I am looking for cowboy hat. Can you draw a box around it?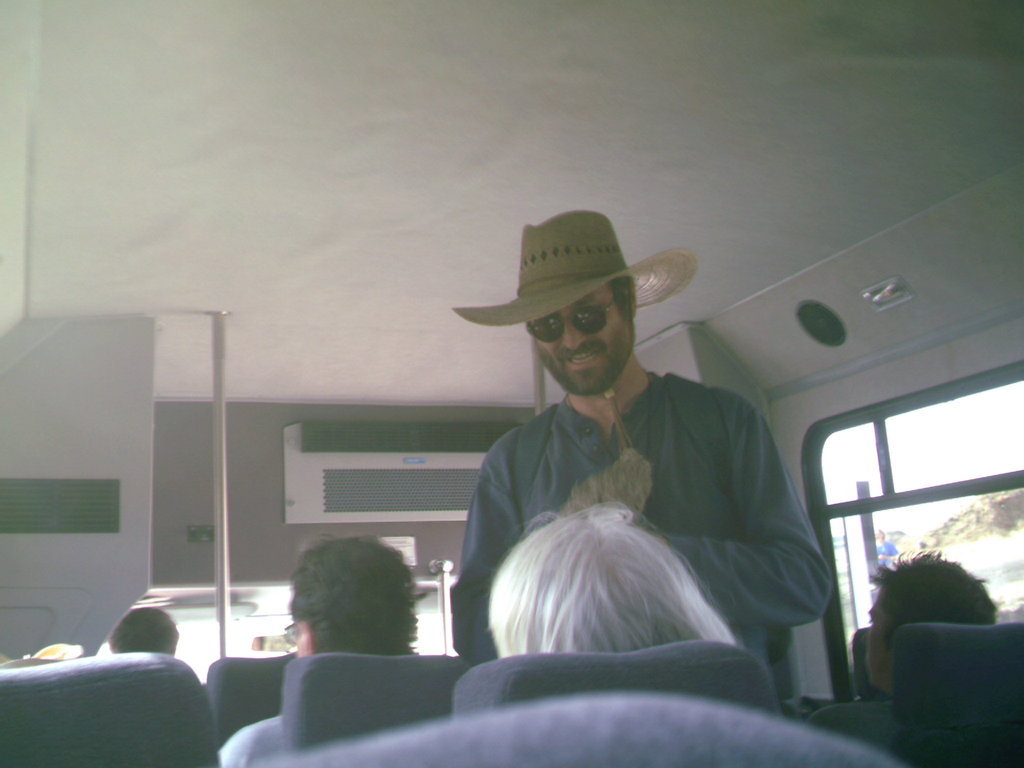
Sure, the bounding box is [471,180,698,399].
